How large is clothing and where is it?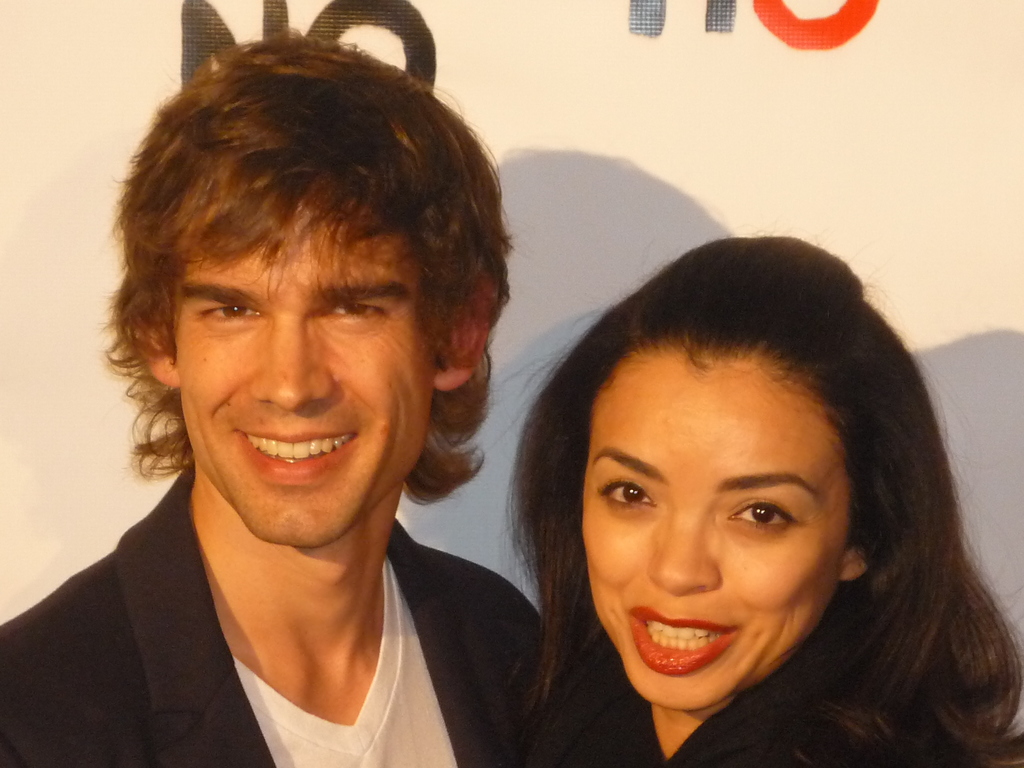
Bounding box: select_region(0, 420, 566, 764).
